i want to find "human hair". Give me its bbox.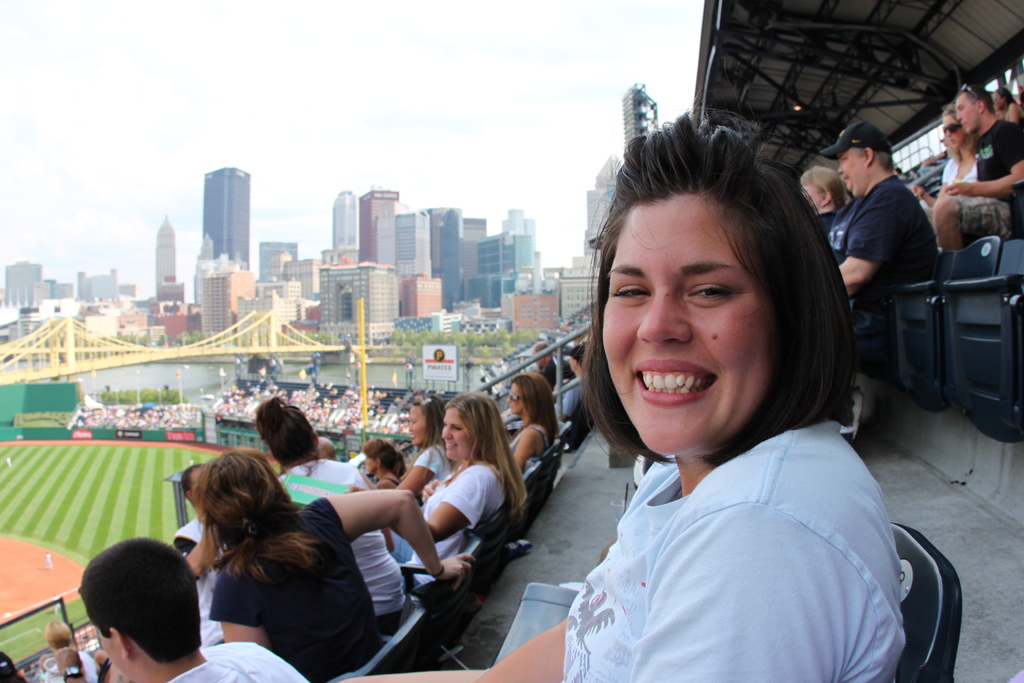
box(48, 621, 70, 652).
